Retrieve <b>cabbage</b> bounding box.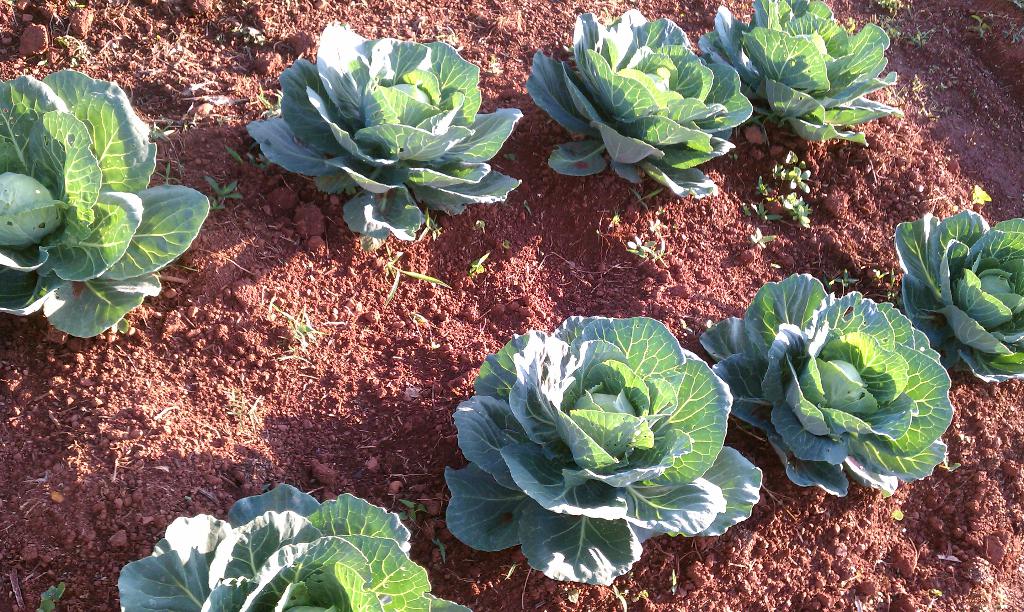
Bounding box: (621, 66, 680, 109).
